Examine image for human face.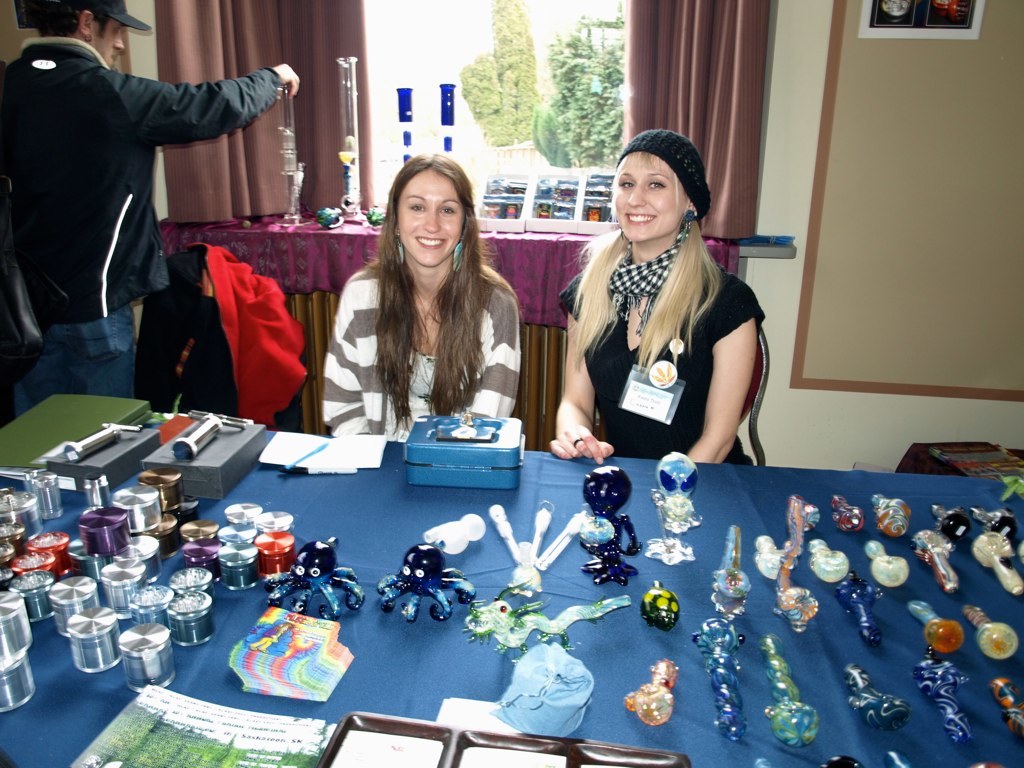
Examination result: bbox=[397, 168, 466, 268].
